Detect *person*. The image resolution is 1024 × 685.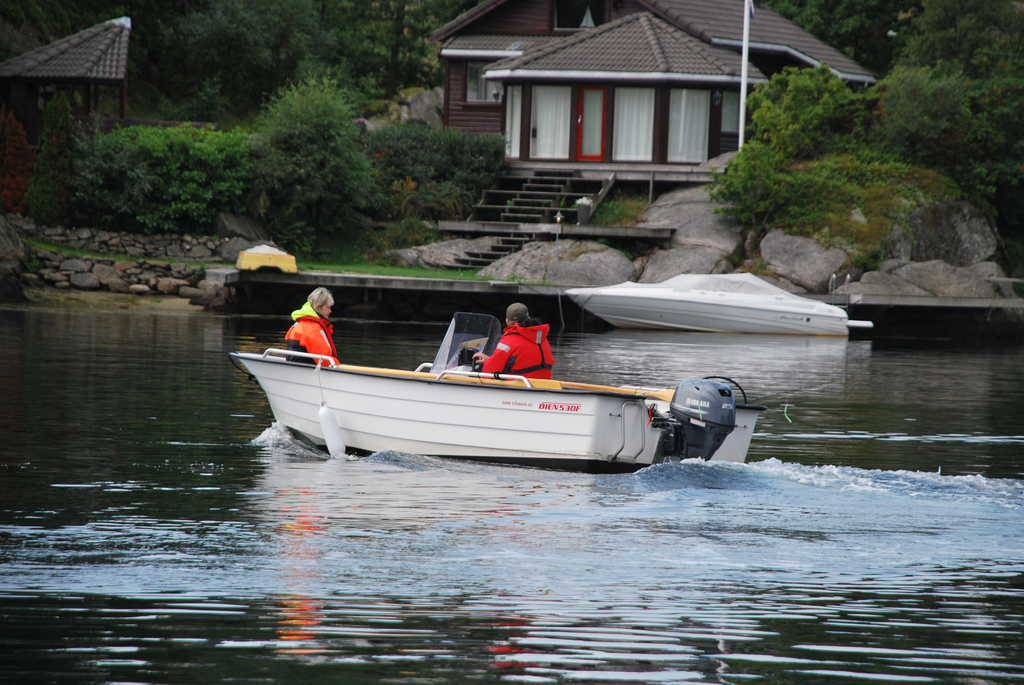
pyautogui.locateOnScreen(283, 284, 339, 365).
